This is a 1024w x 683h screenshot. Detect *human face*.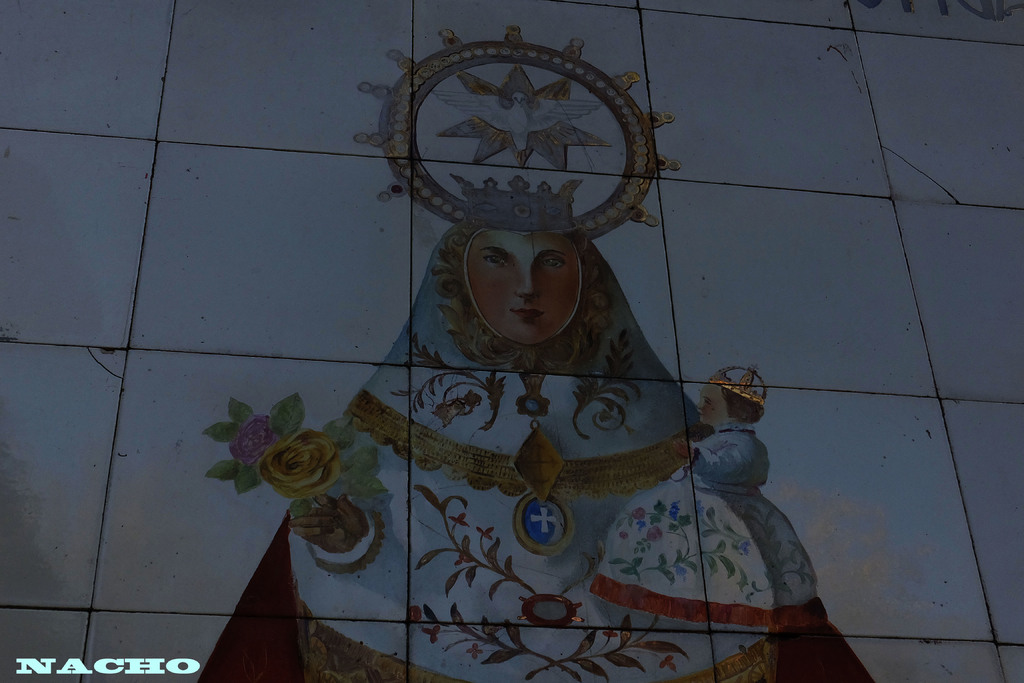
[left=461, top=229, right=583, bottom=347].
